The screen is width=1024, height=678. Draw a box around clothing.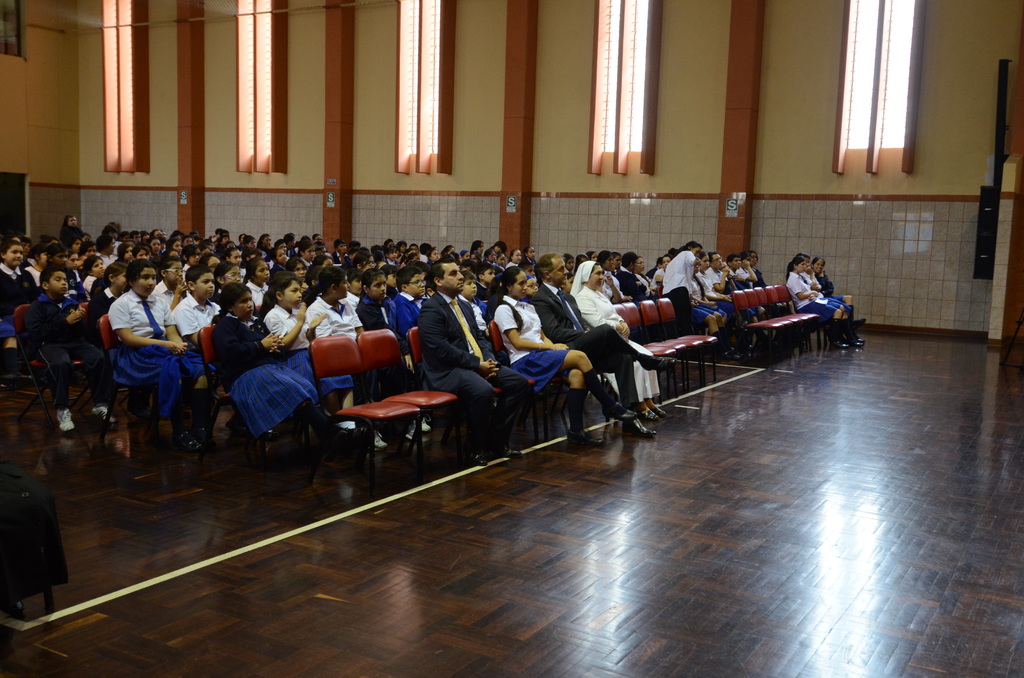
crop(701, 268, 731, 312).
